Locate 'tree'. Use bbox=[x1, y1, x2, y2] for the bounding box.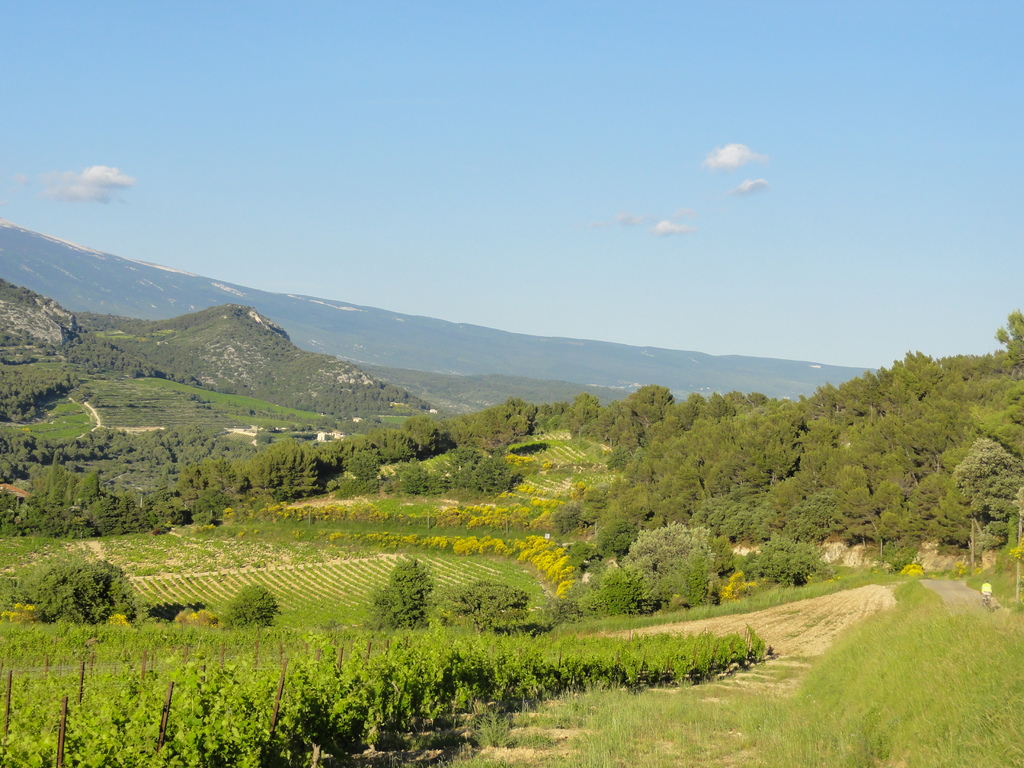
bbox=[70, 460, 101, 541].
